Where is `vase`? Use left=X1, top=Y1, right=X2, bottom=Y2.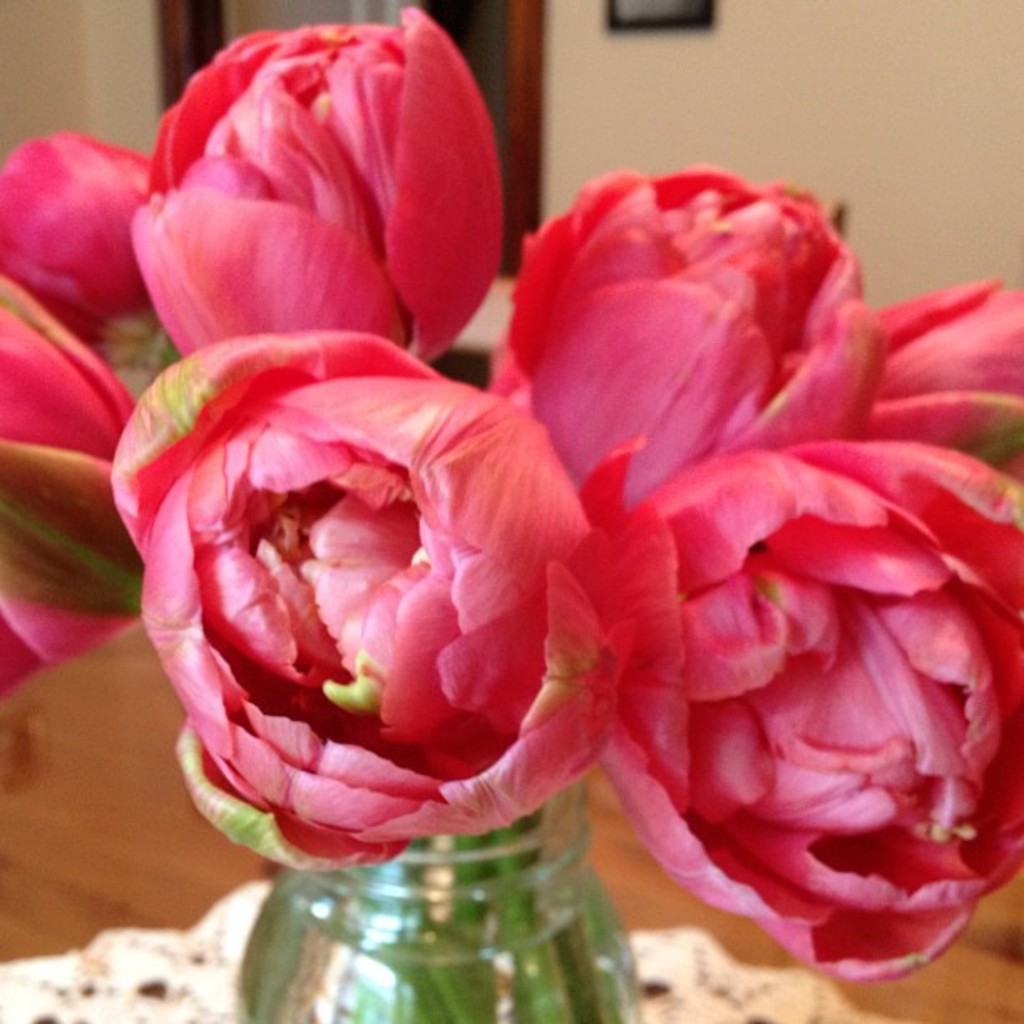
left=231, top=773, right=651, bottom=1022.
